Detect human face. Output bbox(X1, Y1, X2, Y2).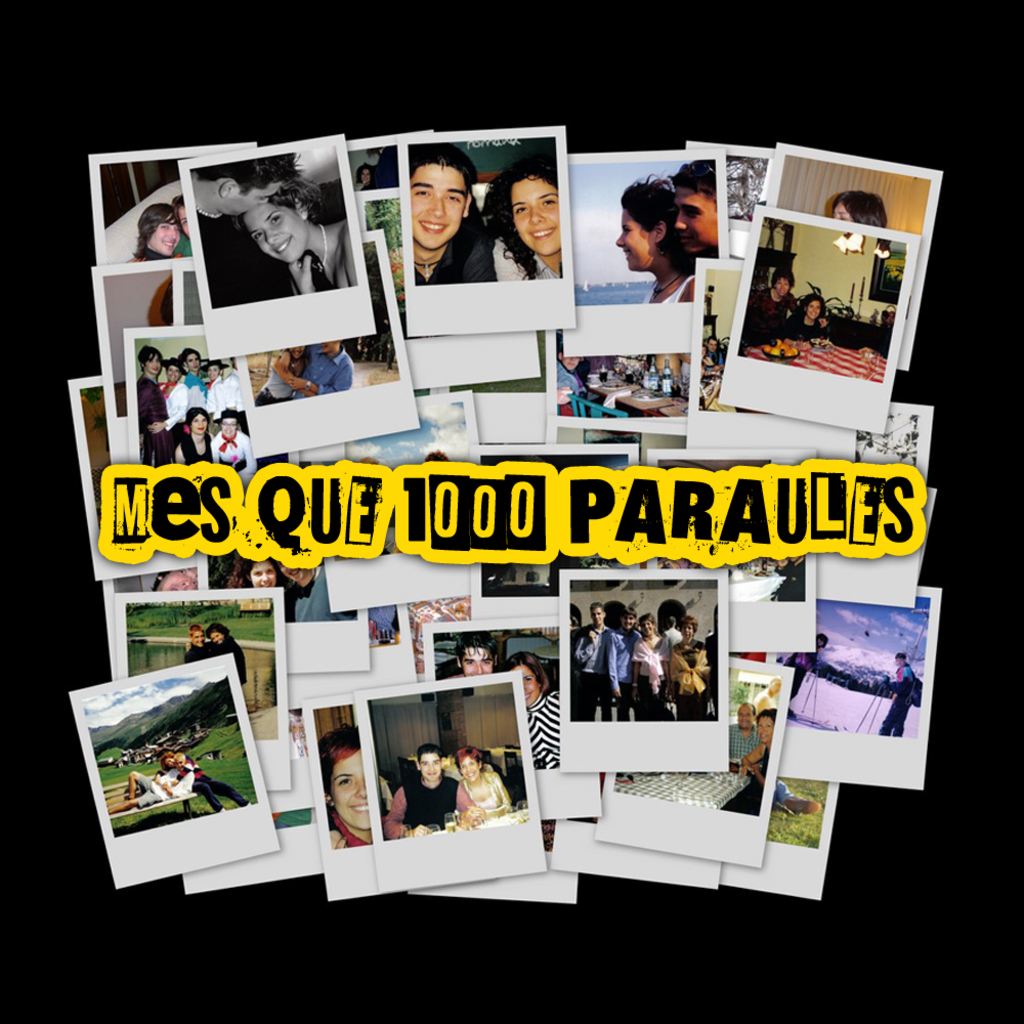
bbox(237, 193, 308, 269).
